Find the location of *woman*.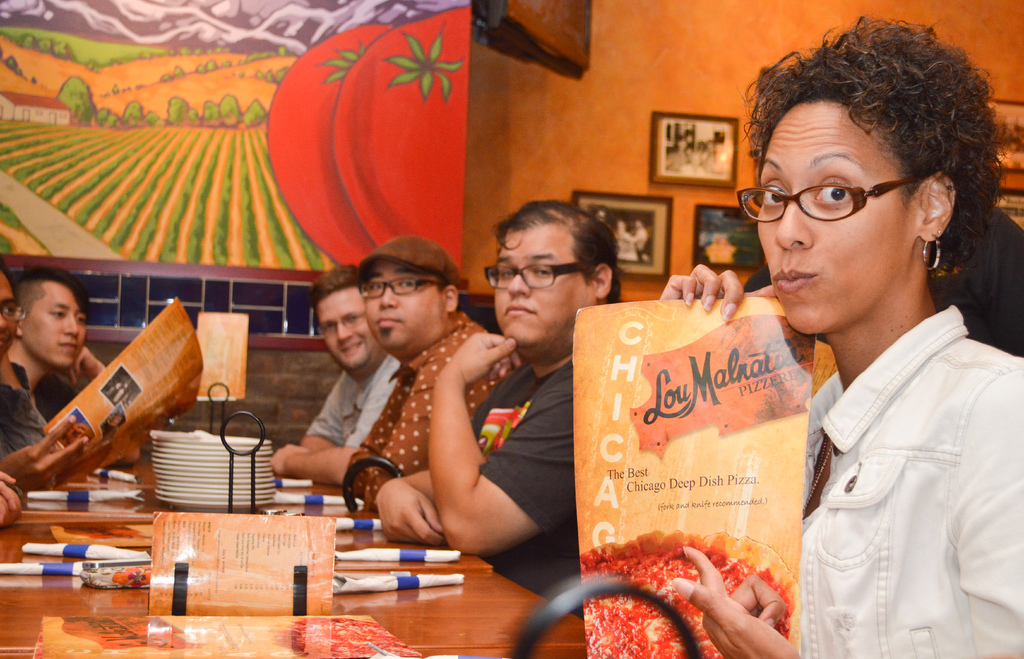
Location: (564,53,1011,642).
